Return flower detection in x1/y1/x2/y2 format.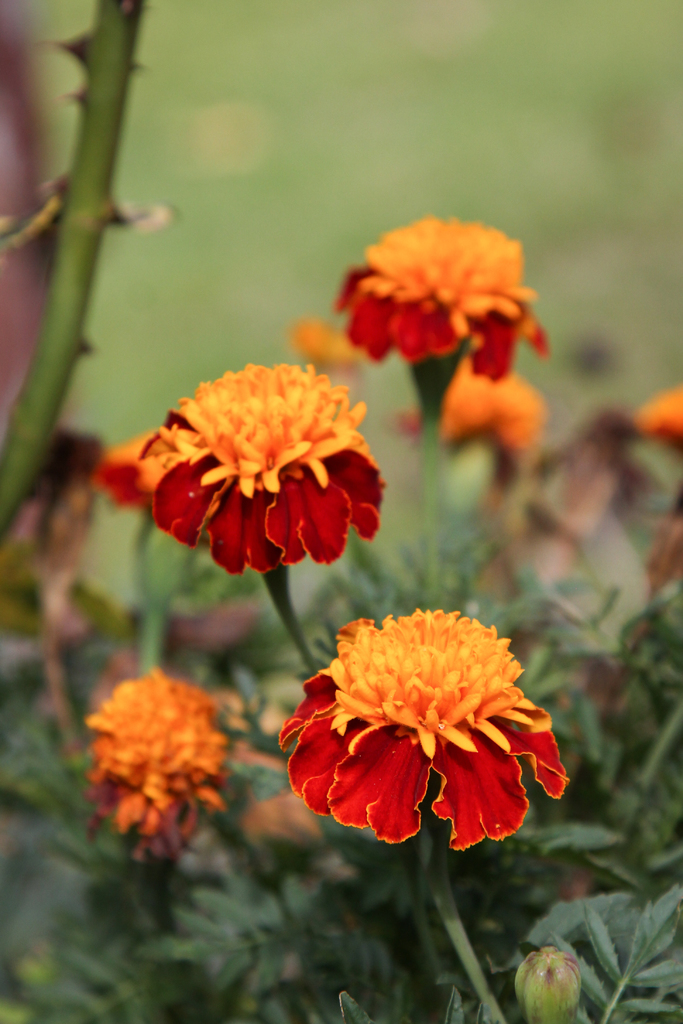
623/383/682/461.
